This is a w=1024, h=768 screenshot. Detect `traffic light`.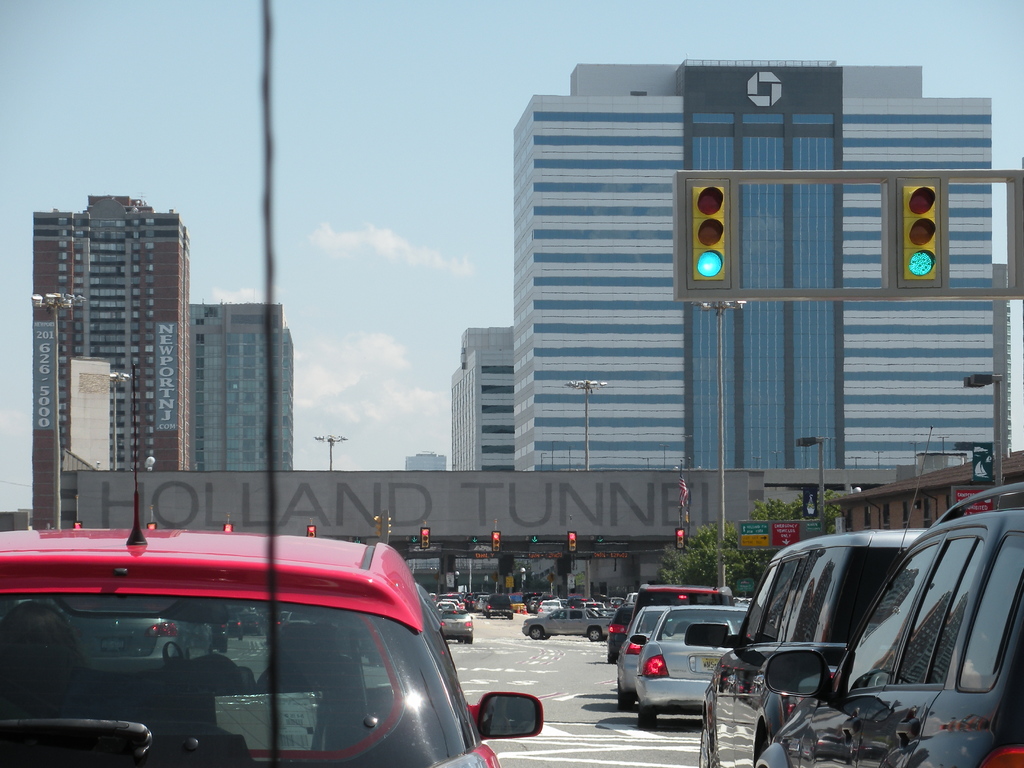
box(225, 525, 231, 532).
